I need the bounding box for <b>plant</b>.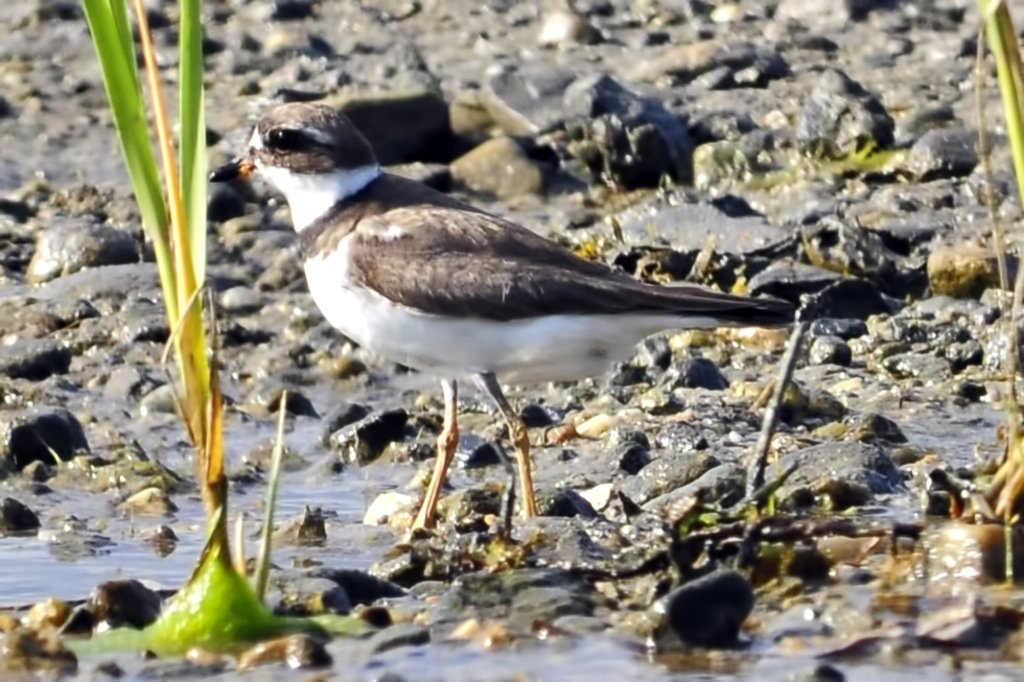
Here it is: bbox(948, 0, 1023, 535).
